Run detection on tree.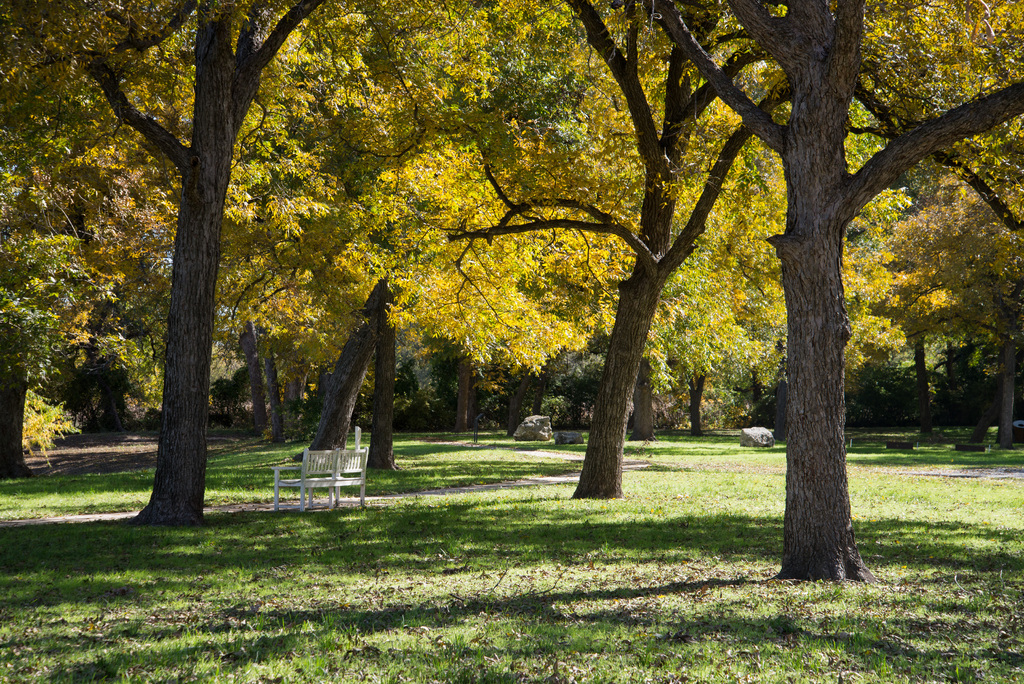
Result: box=[650, 0, 1023, 582].
